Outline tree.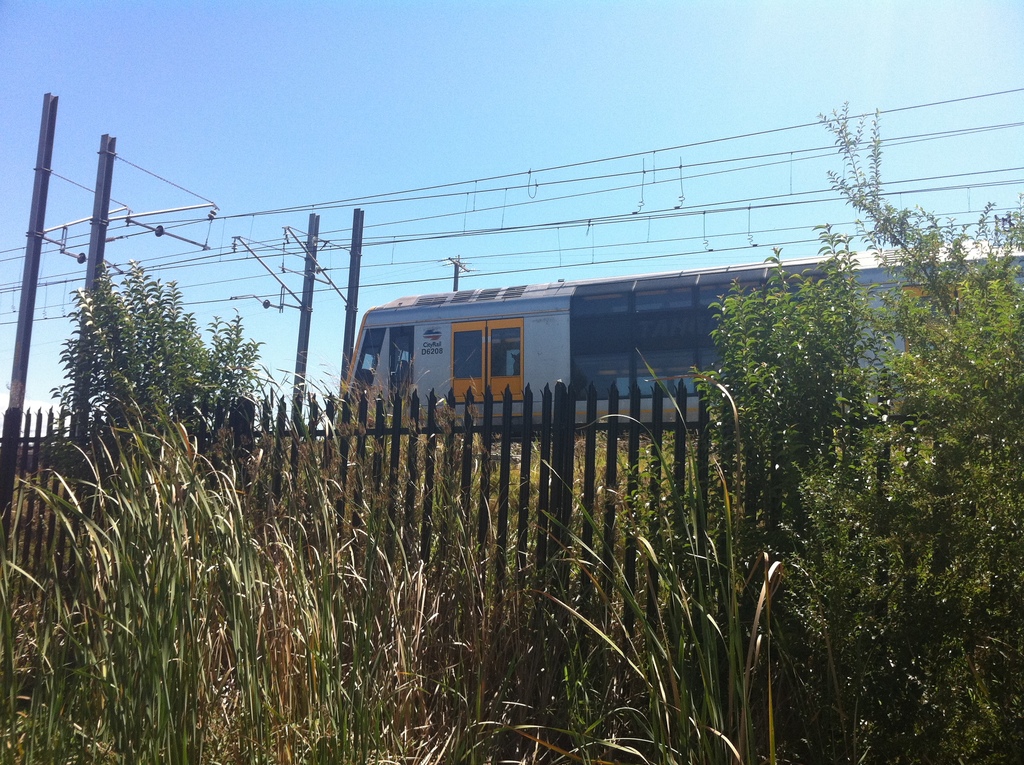
Outline: bbox=(43, 256, 260, 463).
